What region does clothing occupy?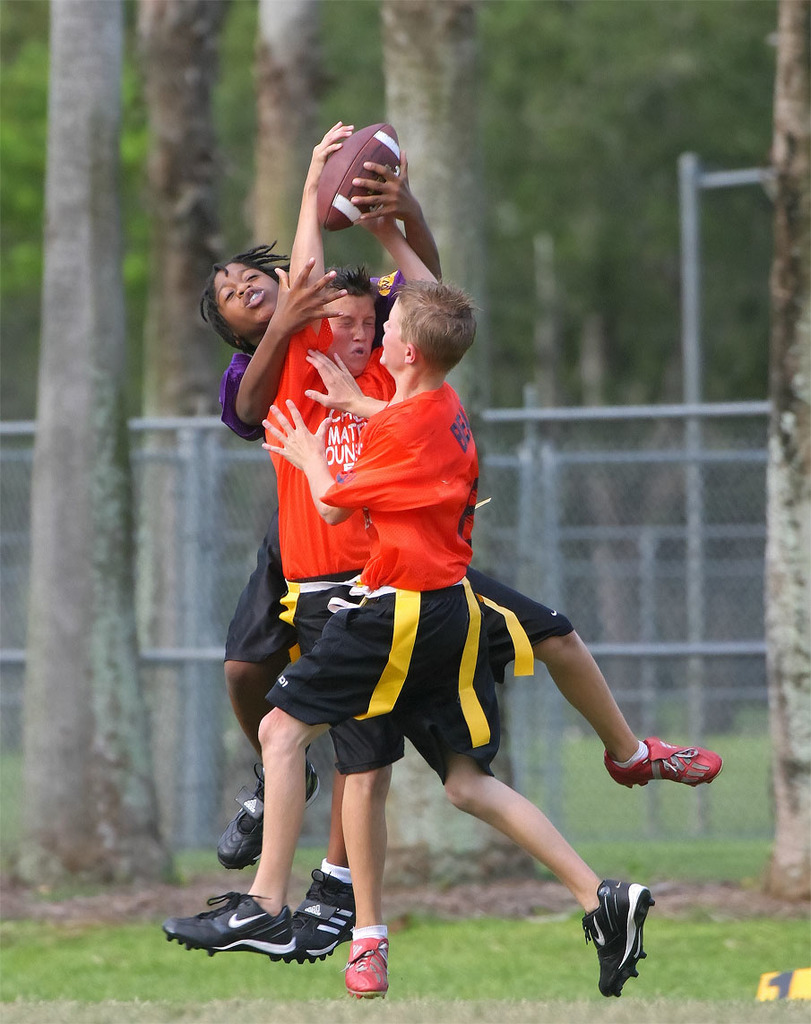
BBox(263, 314, 574, 773).
